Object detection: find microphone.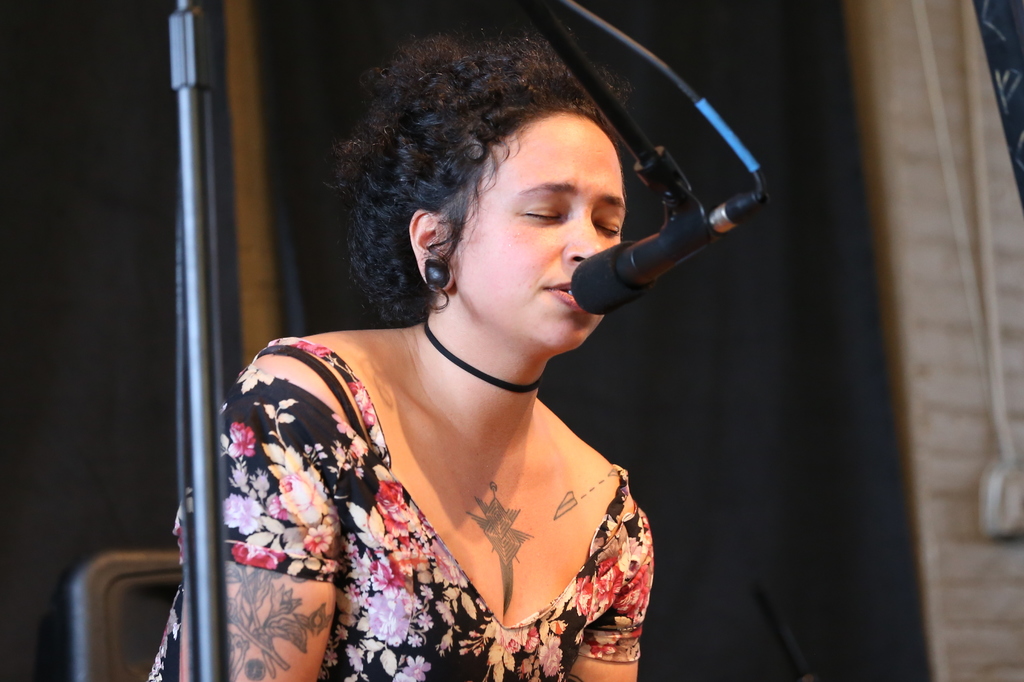
(left=570, top=185, right=763, bottom=314).
